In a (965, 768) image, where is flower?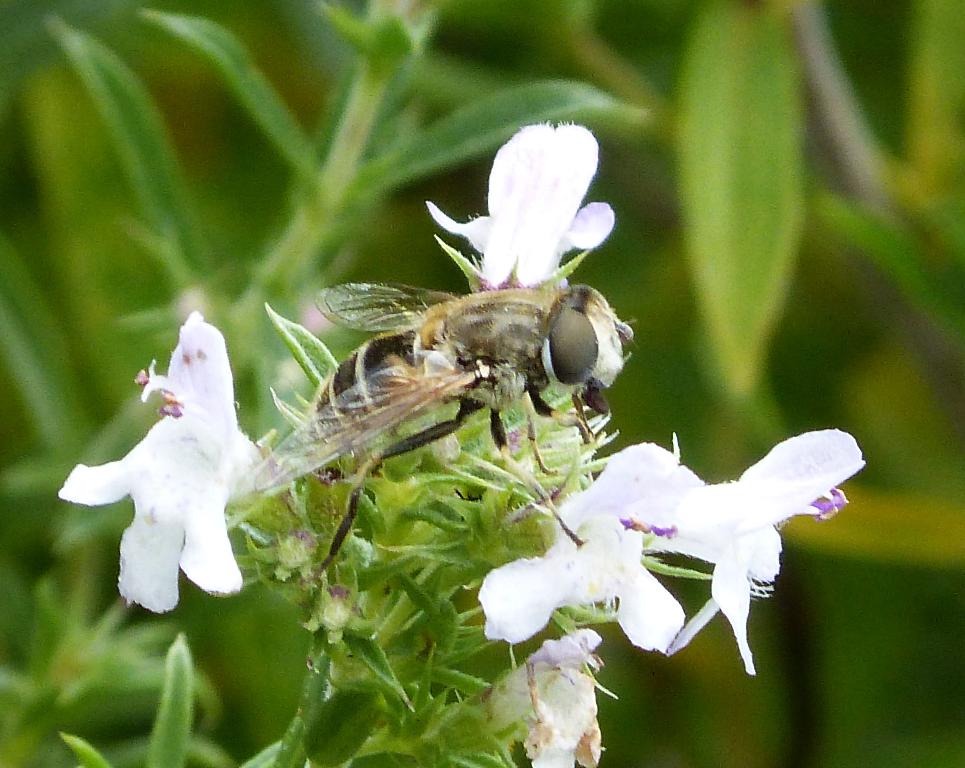
box=[55, 297, 288, 629].
